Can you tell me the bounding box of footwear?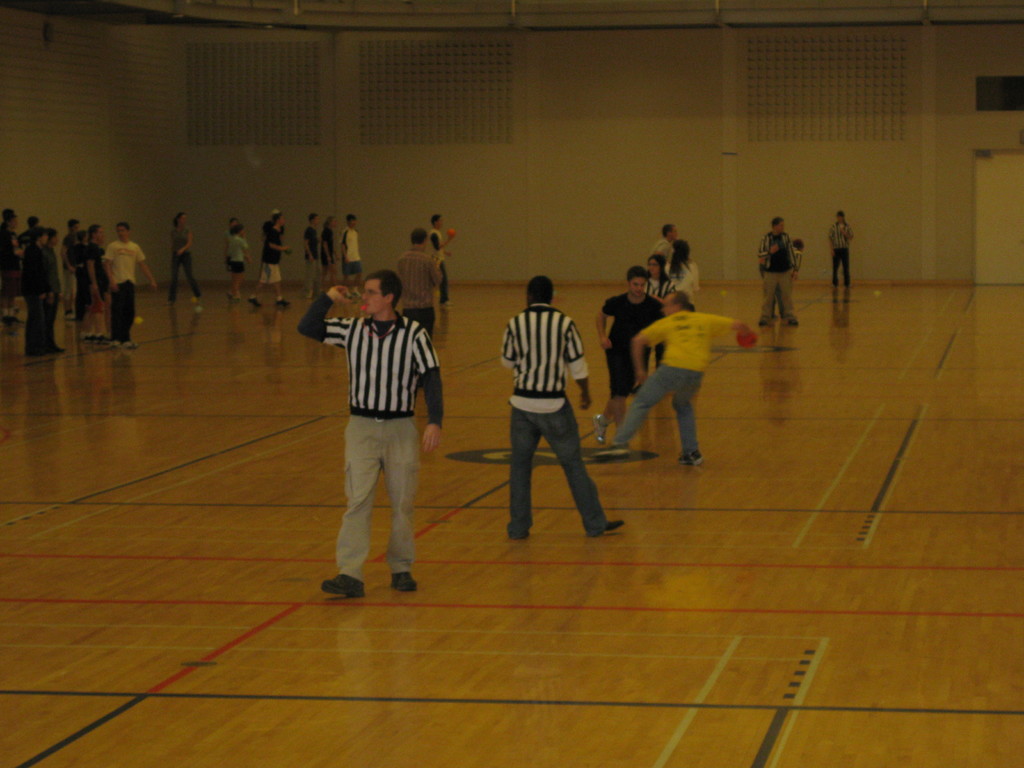
BBox(590, 415, 609, 445).
